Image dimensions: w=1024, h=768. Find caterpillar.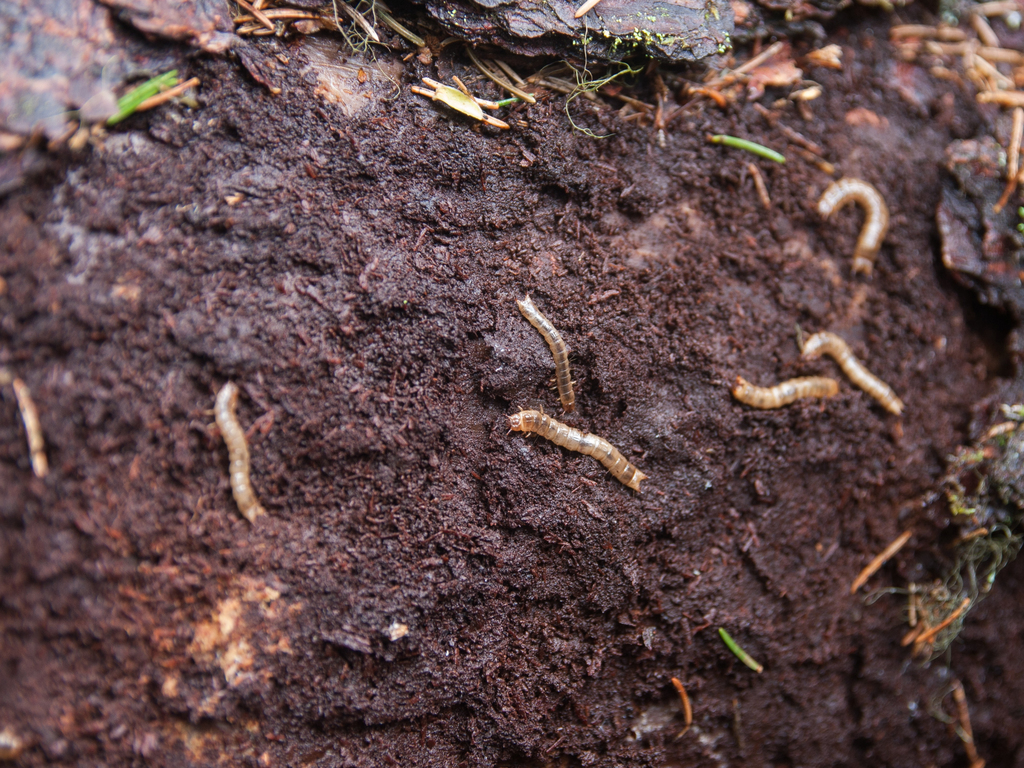
box(815, 168, 890, 277).
